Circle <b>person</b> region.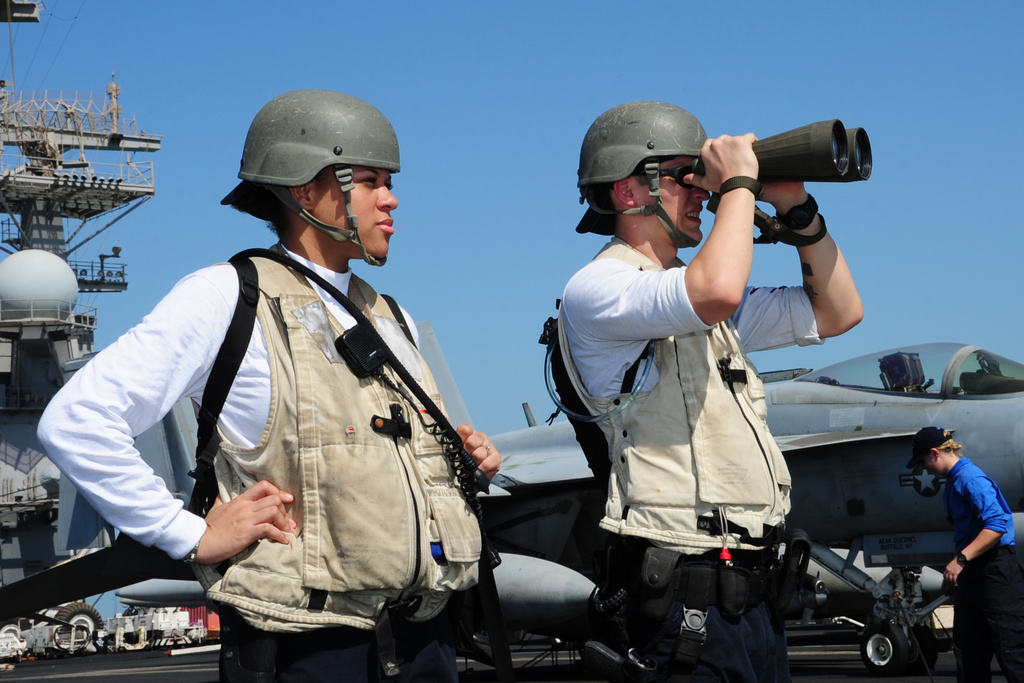
Region: detection(38, 88, 506, 682).
